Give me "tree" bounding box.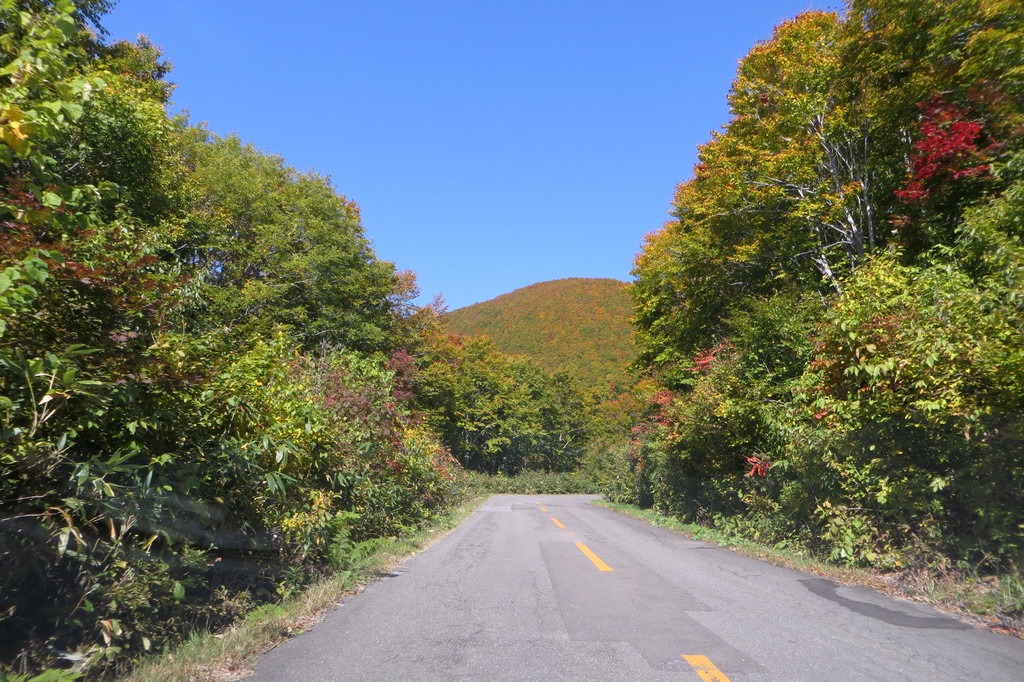
0:5:111:392.
